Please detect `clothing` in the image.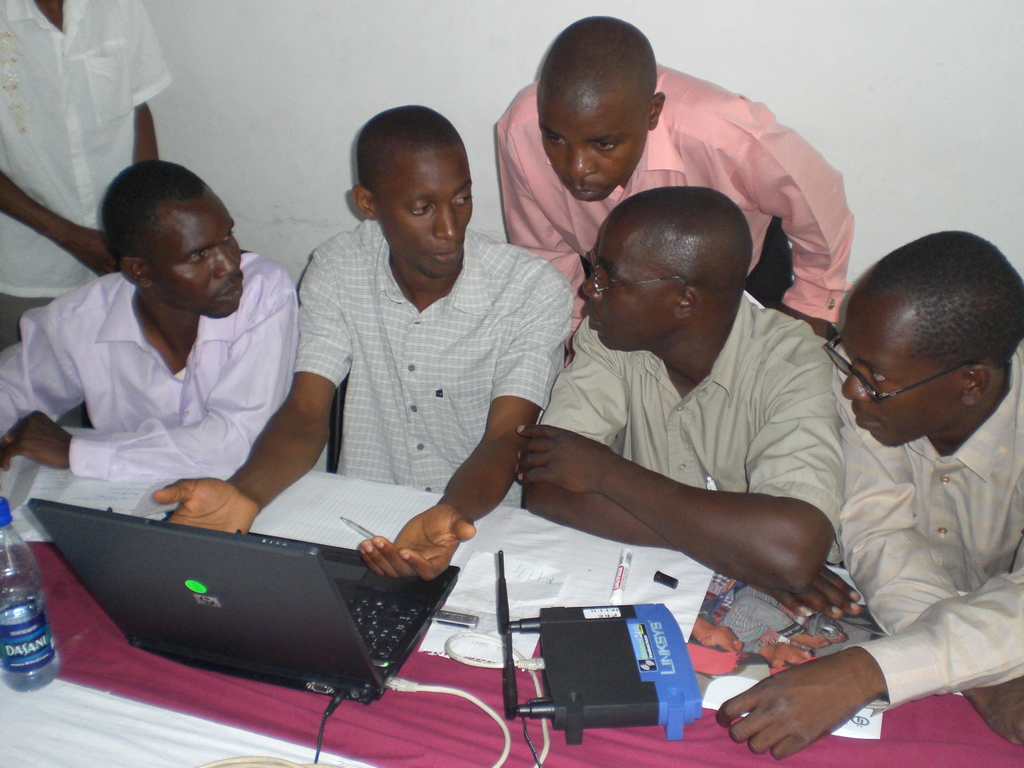
(532, 287, 844, 569).
